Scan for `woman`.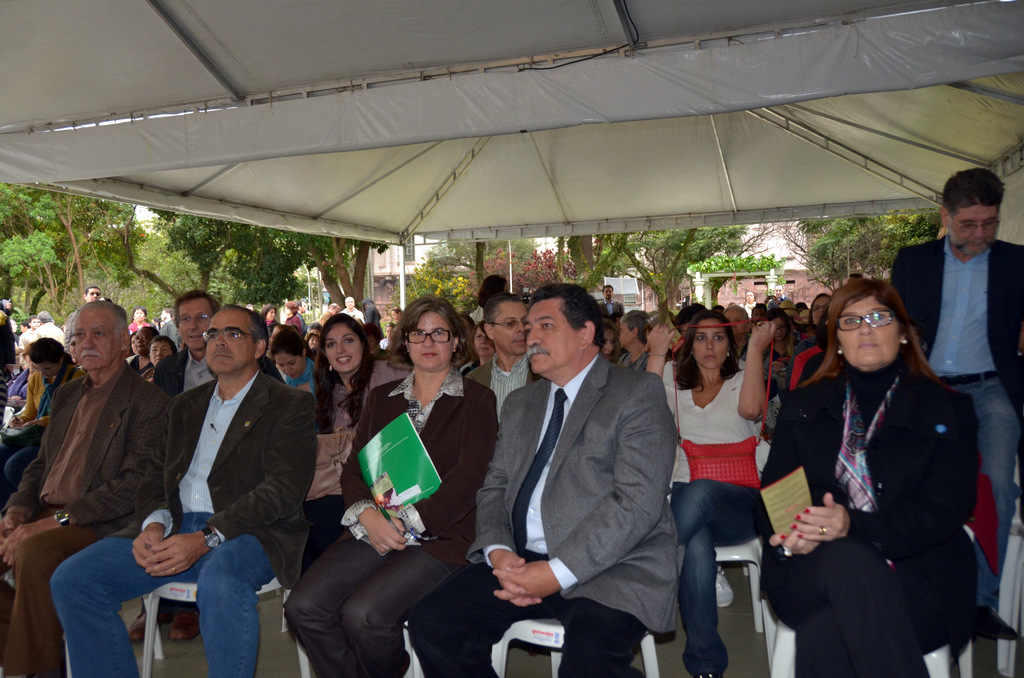
Scan result: {"x1": 375, "y1": 320, "x2": 414, "y2": 389}.
